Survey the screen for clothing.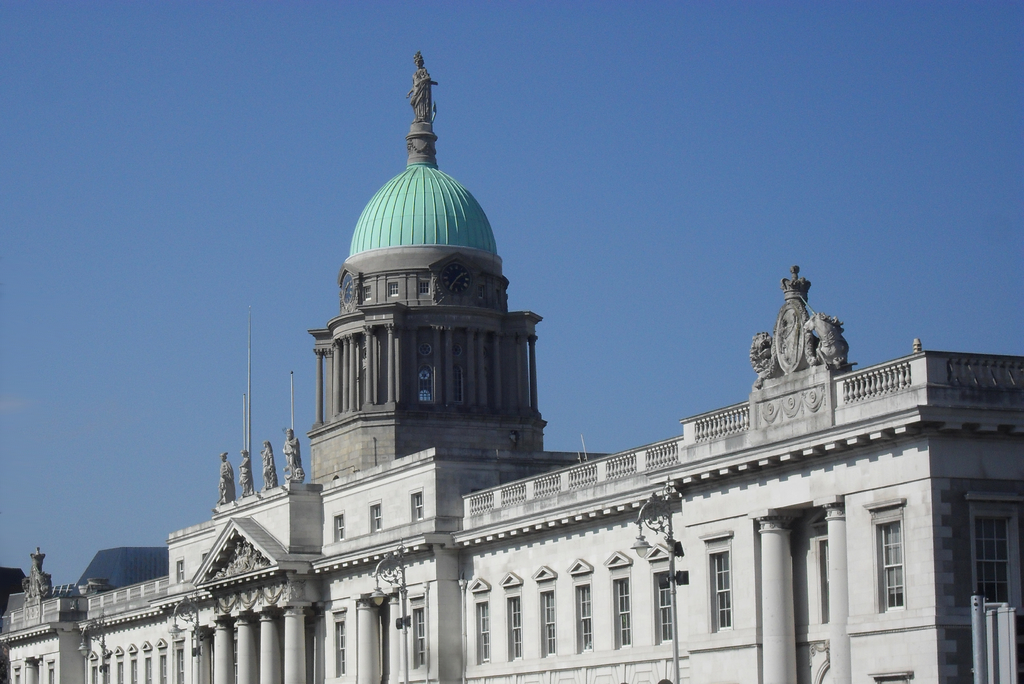
Survey found: pyautogui.locateOnScreen(243, 451, 255, 498).
